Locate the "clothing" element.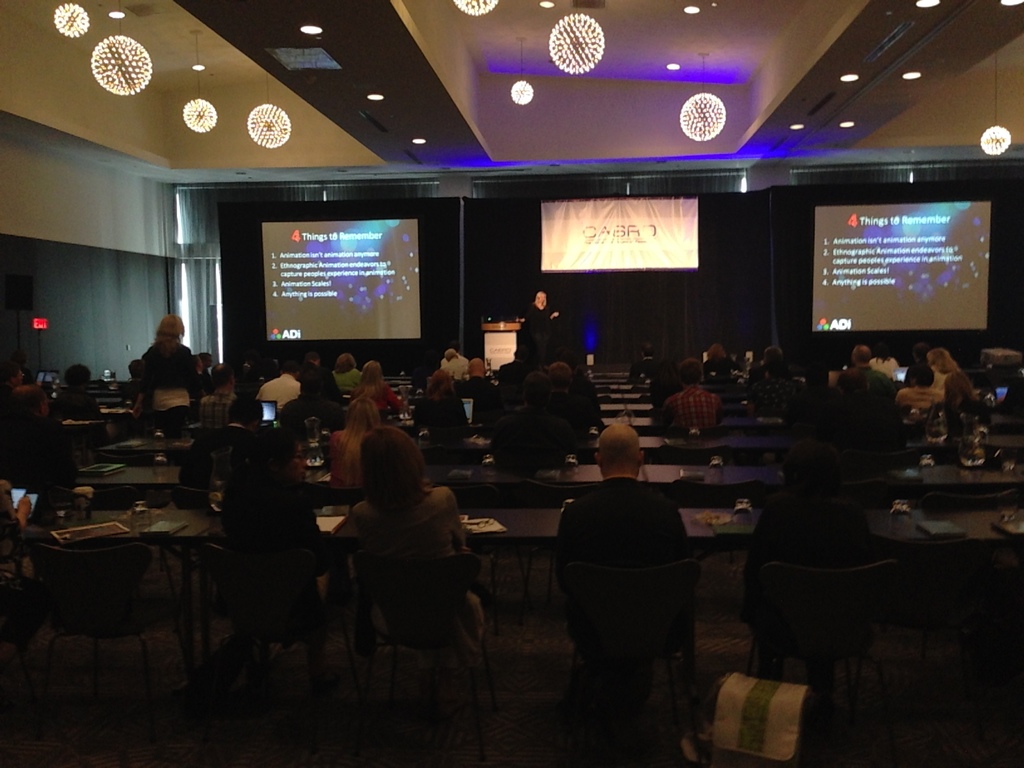
Element bbox: bbox=[140, 340, 204, 442].
